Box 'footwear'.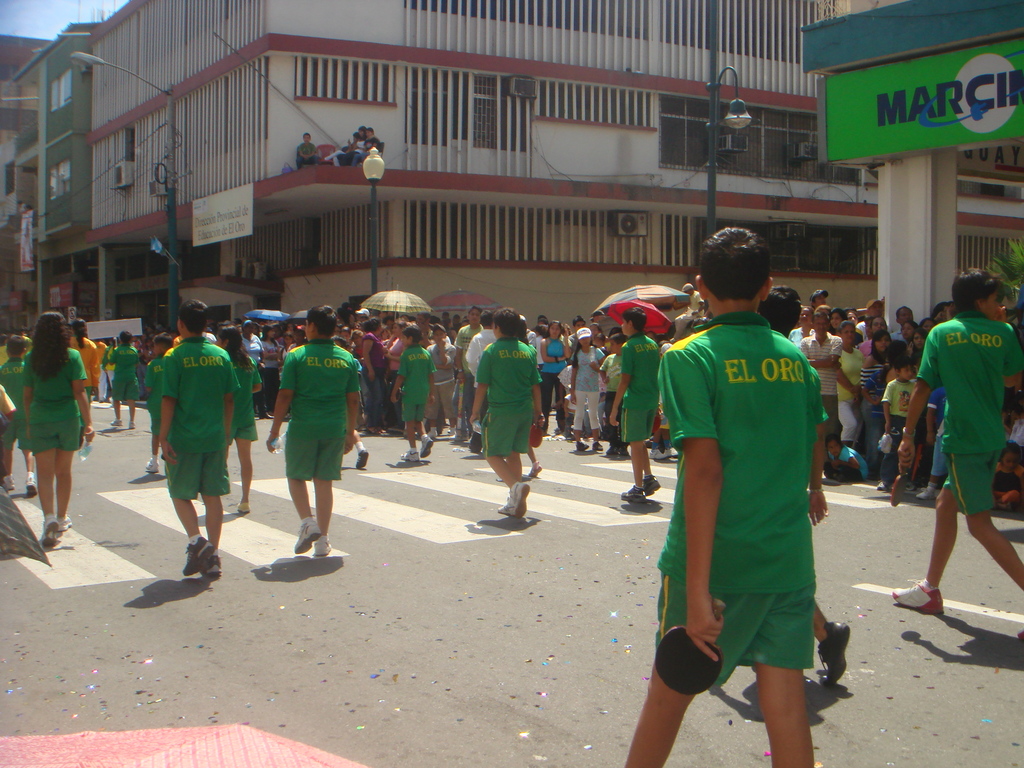
l=650, t=447, r=667, b=460.
